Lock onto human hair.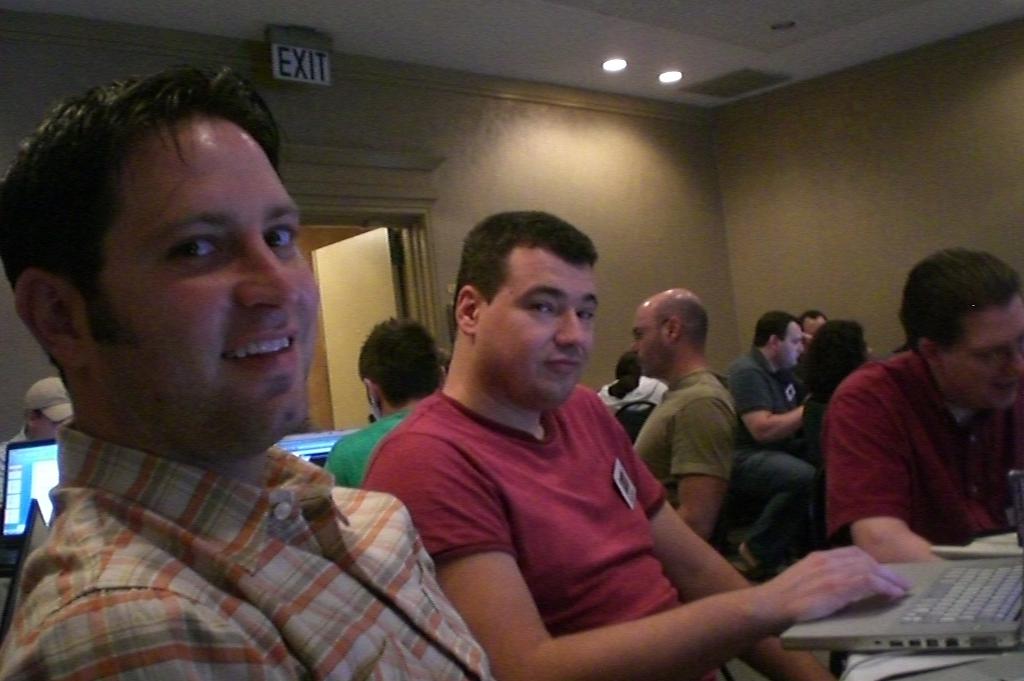
Locked: [x1=804, y1=319, x2=867, y2=403].
